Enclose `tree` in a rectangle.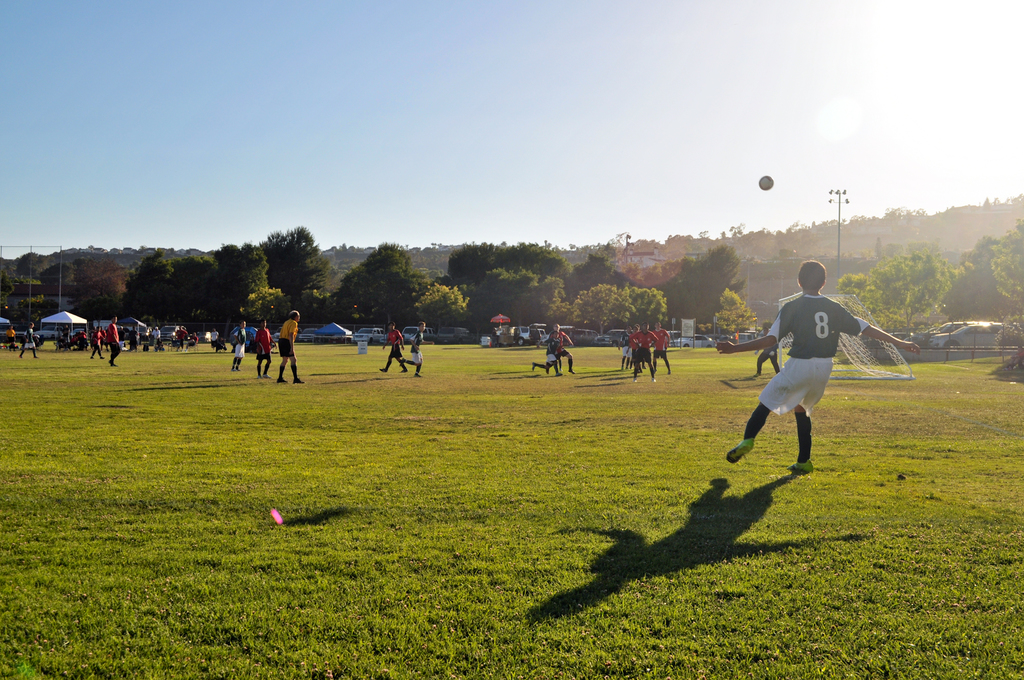
Rect(413, 279, 471, 329).
